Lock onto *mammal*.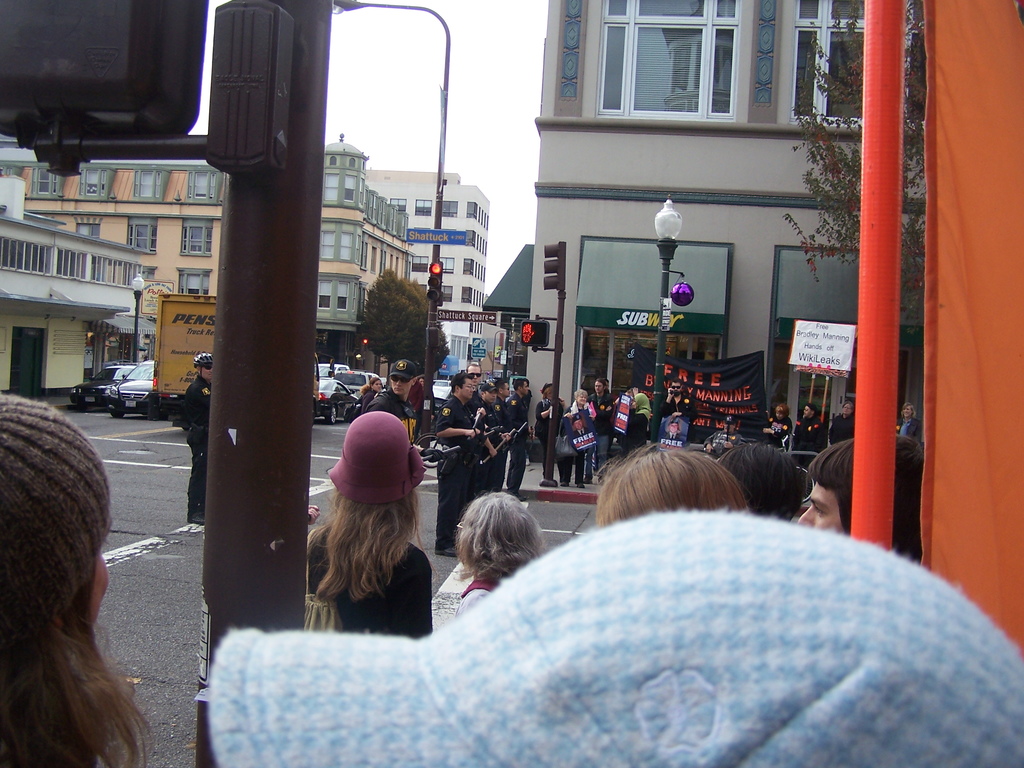
Locked: Rect(175, 347, 225, 519).
